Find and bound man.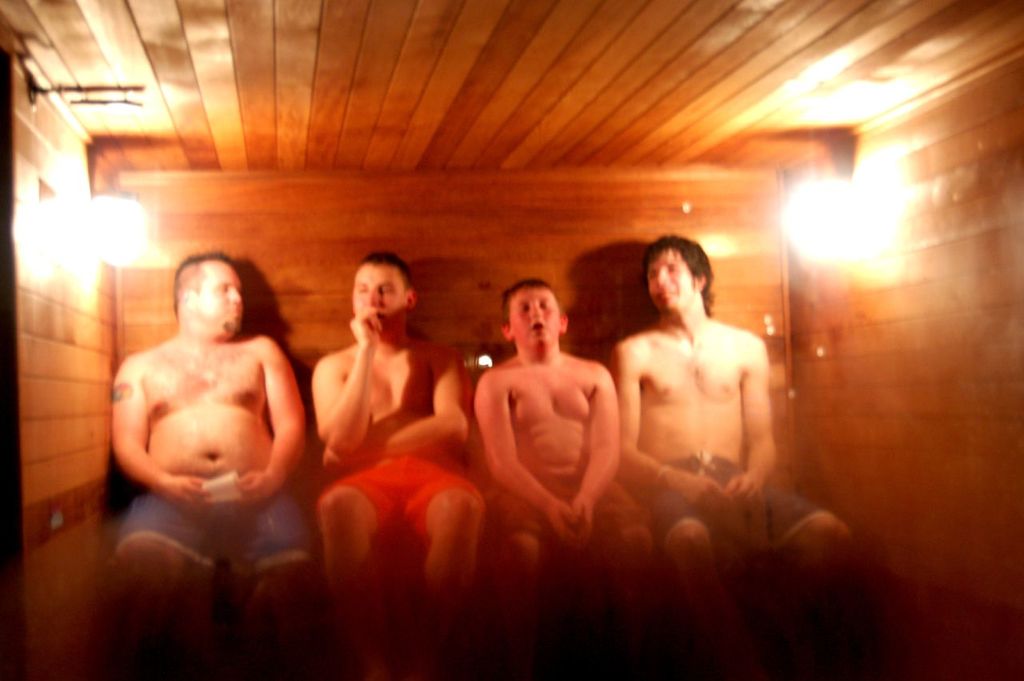
Bound: (left=102, top=246, right=335, bottom=669).
